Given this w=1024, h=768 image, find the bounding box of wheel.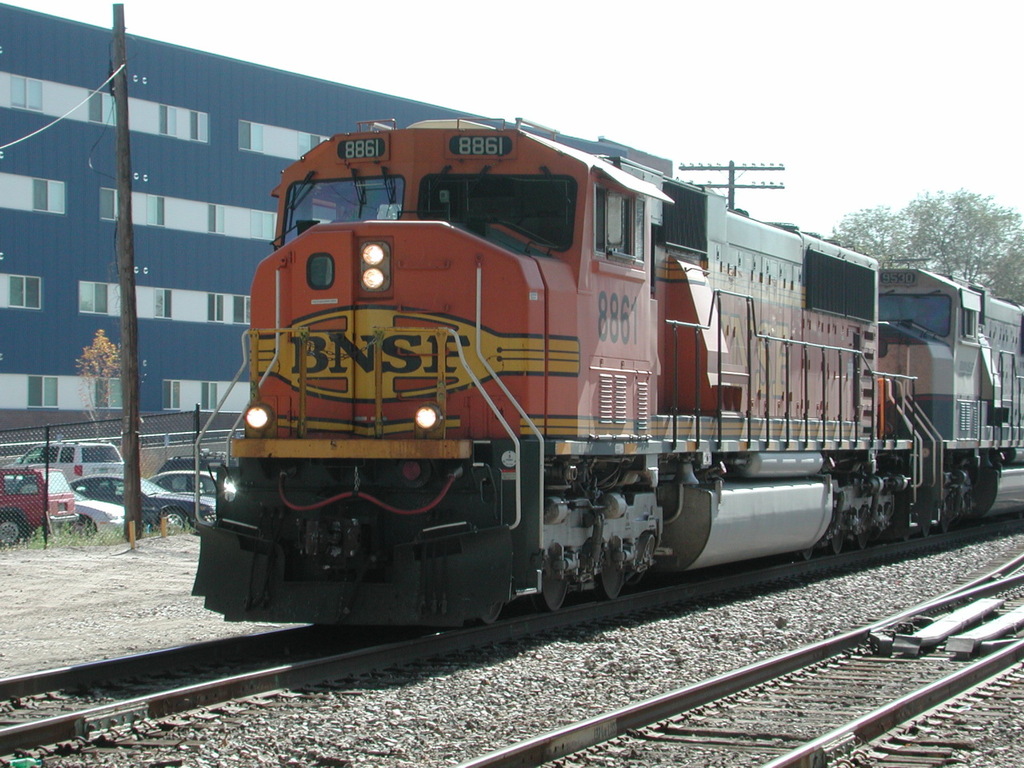
bbox(902, 534, 912, 543).
